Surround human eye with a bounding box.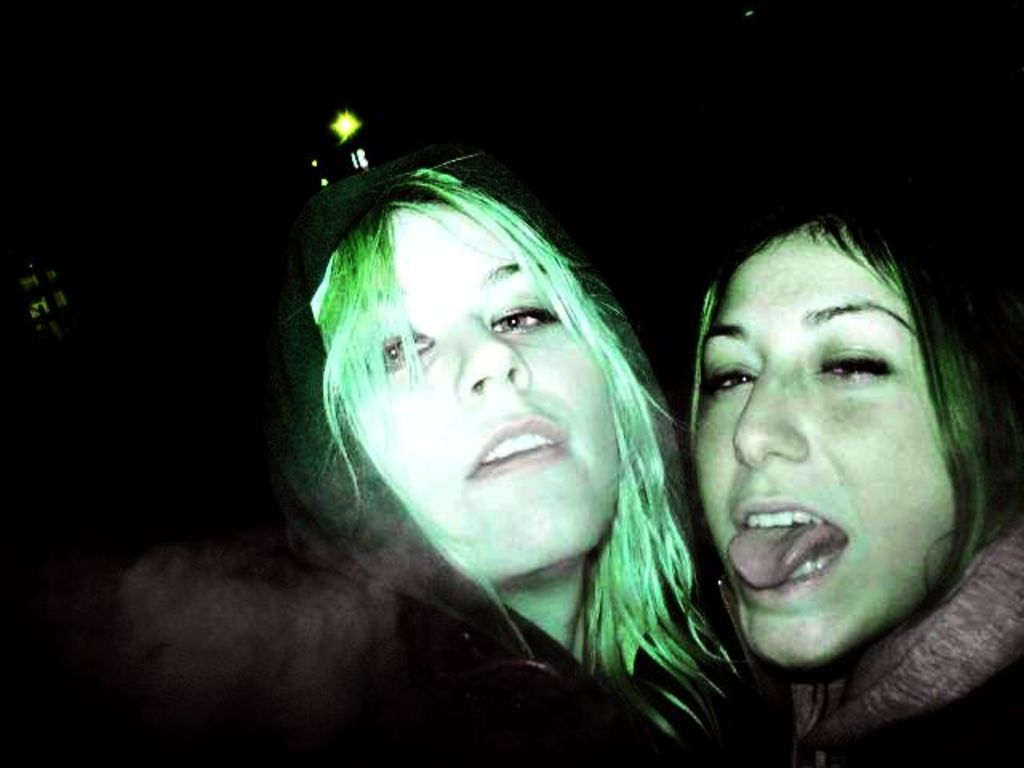
bbox=(358, 333, 435, 373).
